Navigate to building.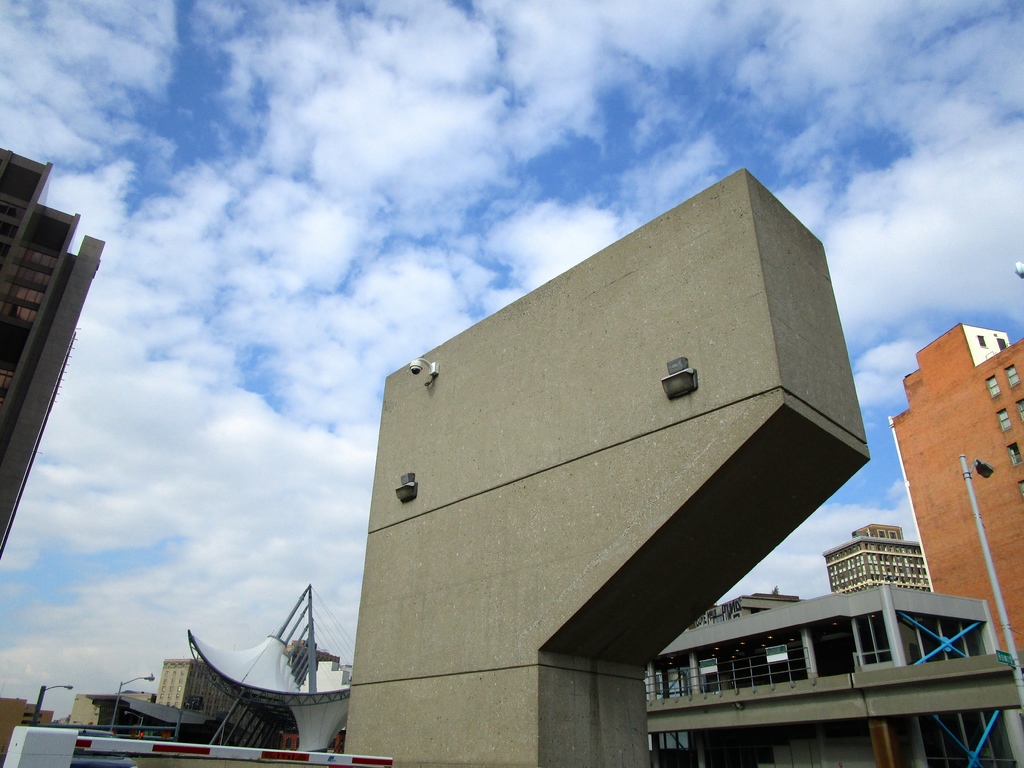
Navigation target: bbox(70, 691, 155, 735).
